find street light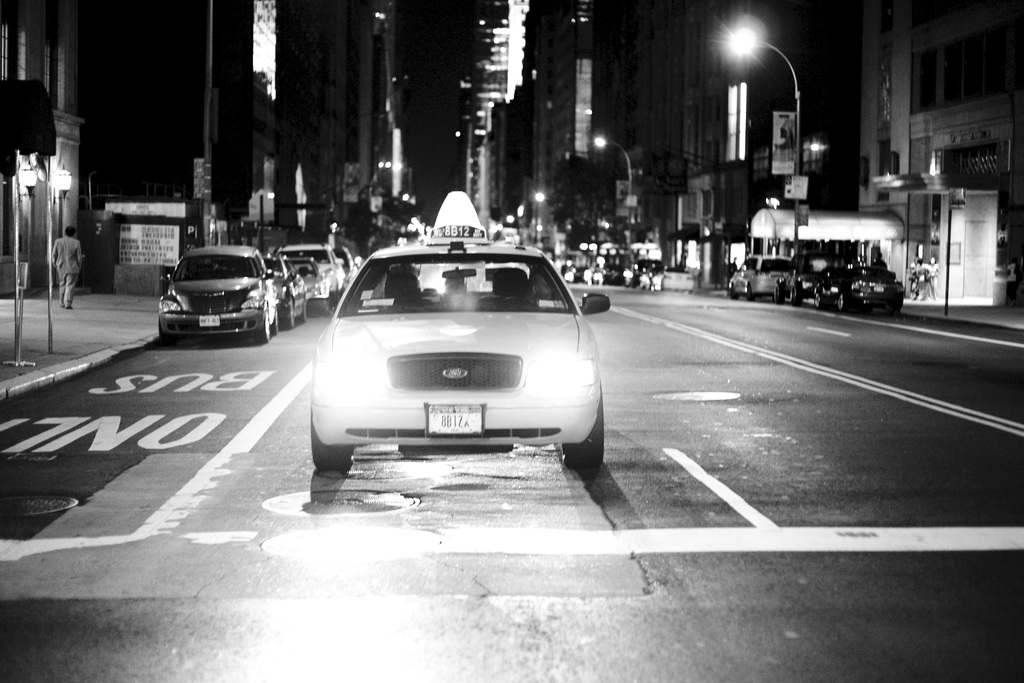
select_region(718, 27, 803, 245)
